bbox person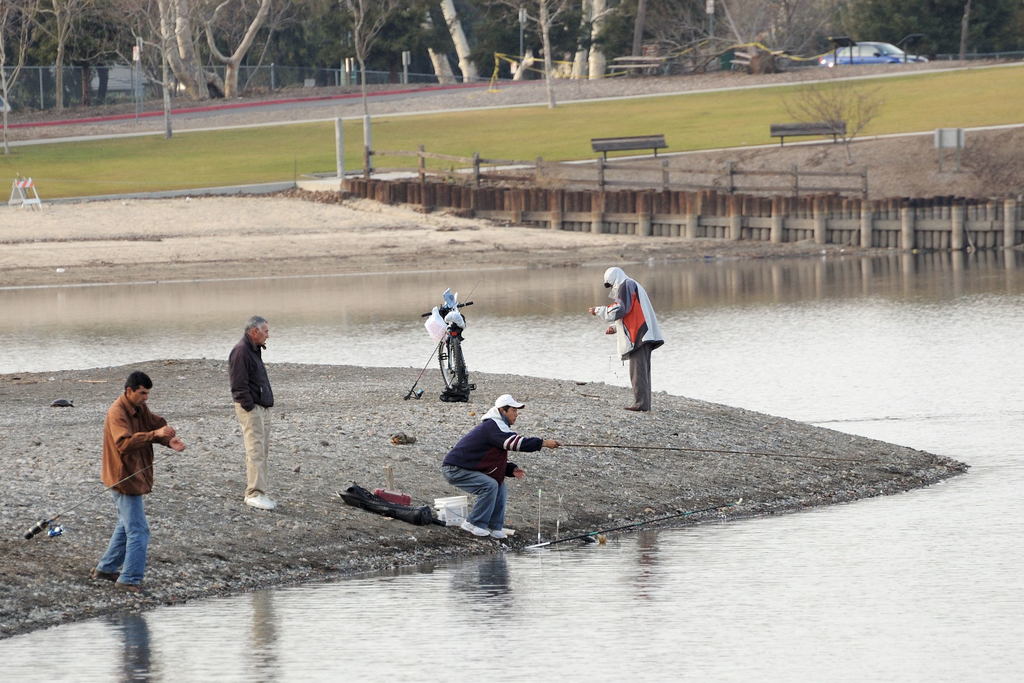
crop(222, 311, 285, 512)
